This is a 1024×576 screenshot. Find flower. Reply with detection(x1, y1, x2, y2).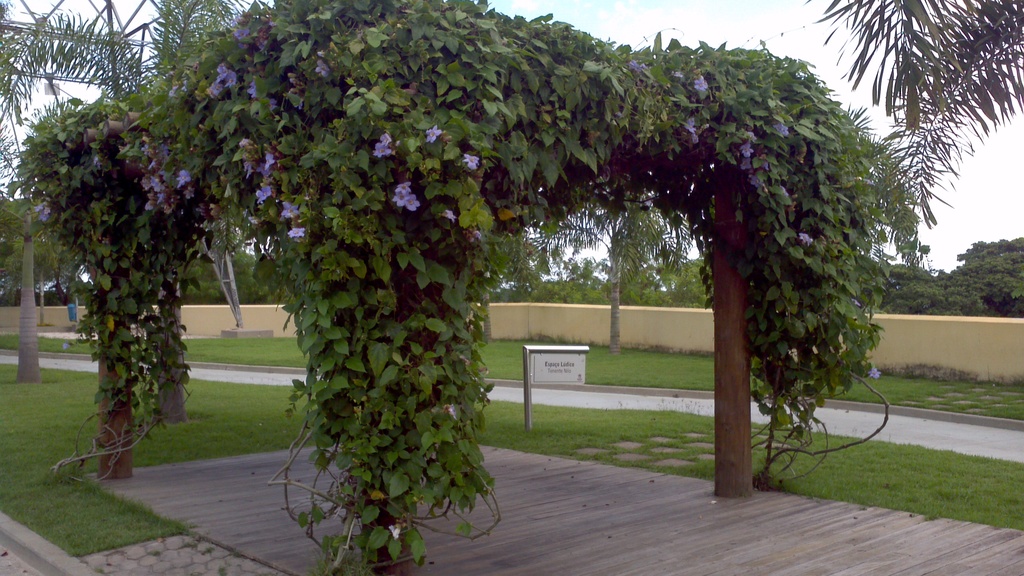
detection(261, 99, 278, 115).
